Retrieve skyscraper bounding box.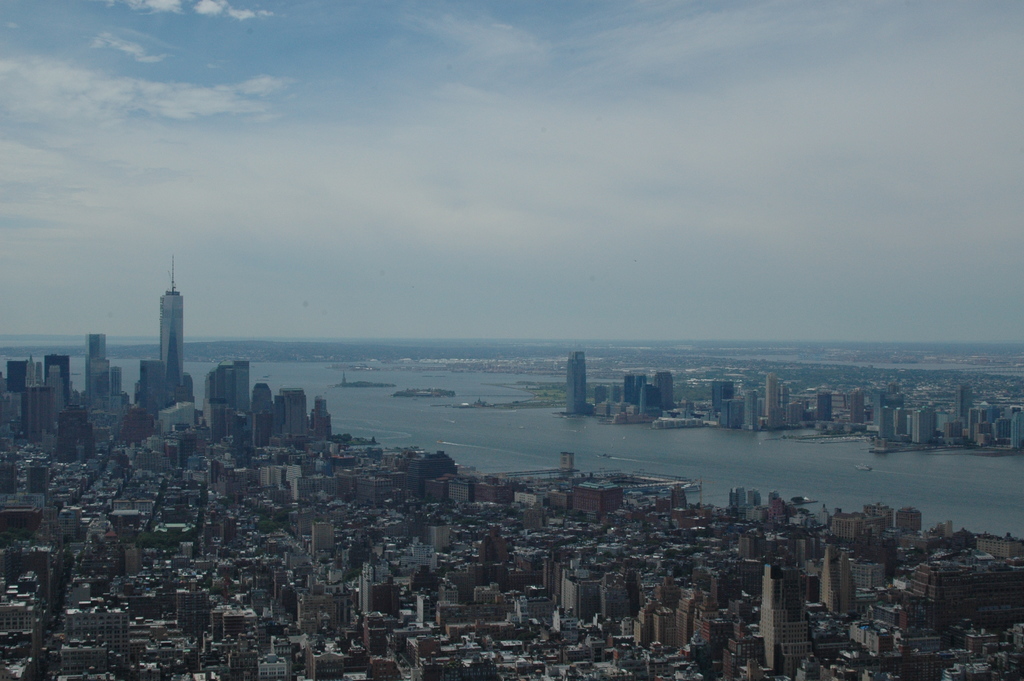
Bounding box: <box>744,387,758,426</box>.
